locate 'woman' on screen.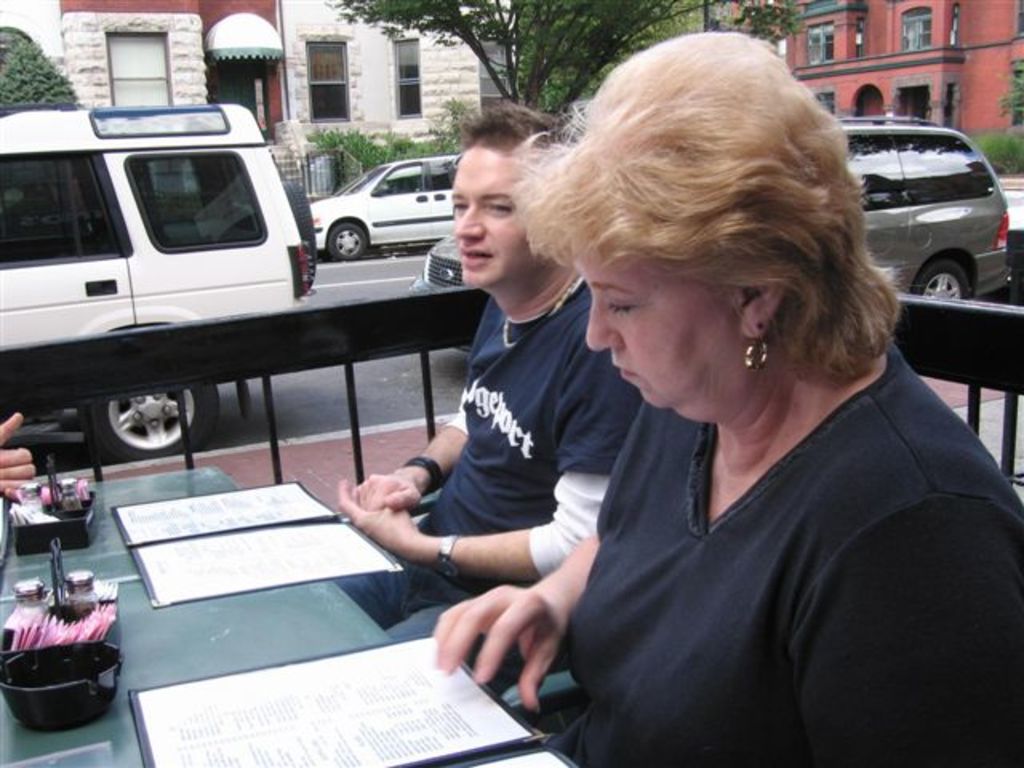
On screen at select_region(427, 26, 1022, 765).
